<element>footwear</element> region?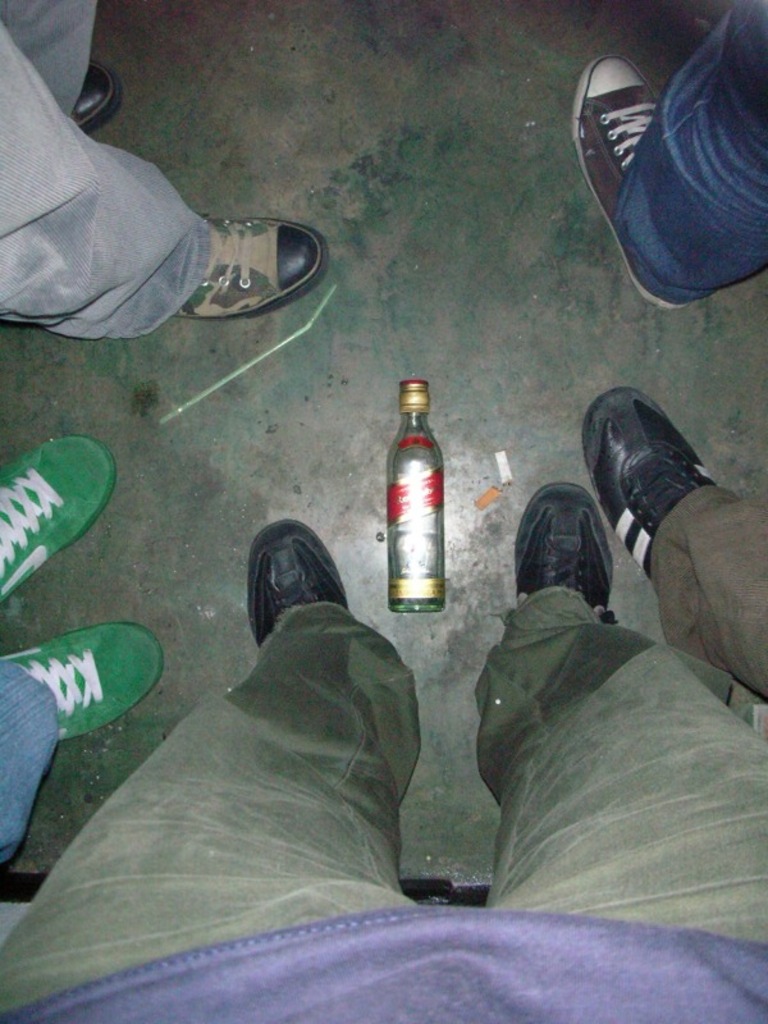
x1=0, y1=614, x2=161, y2=749
